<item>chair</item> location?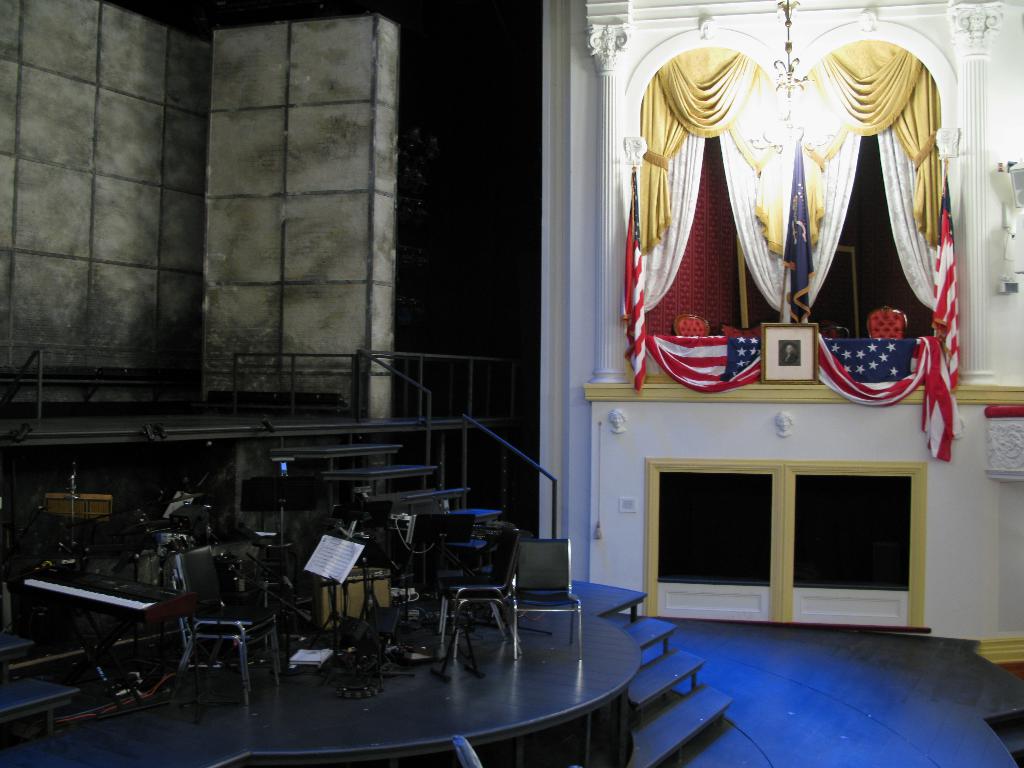
<bbox>508, 539, 582, 667</bbox>
